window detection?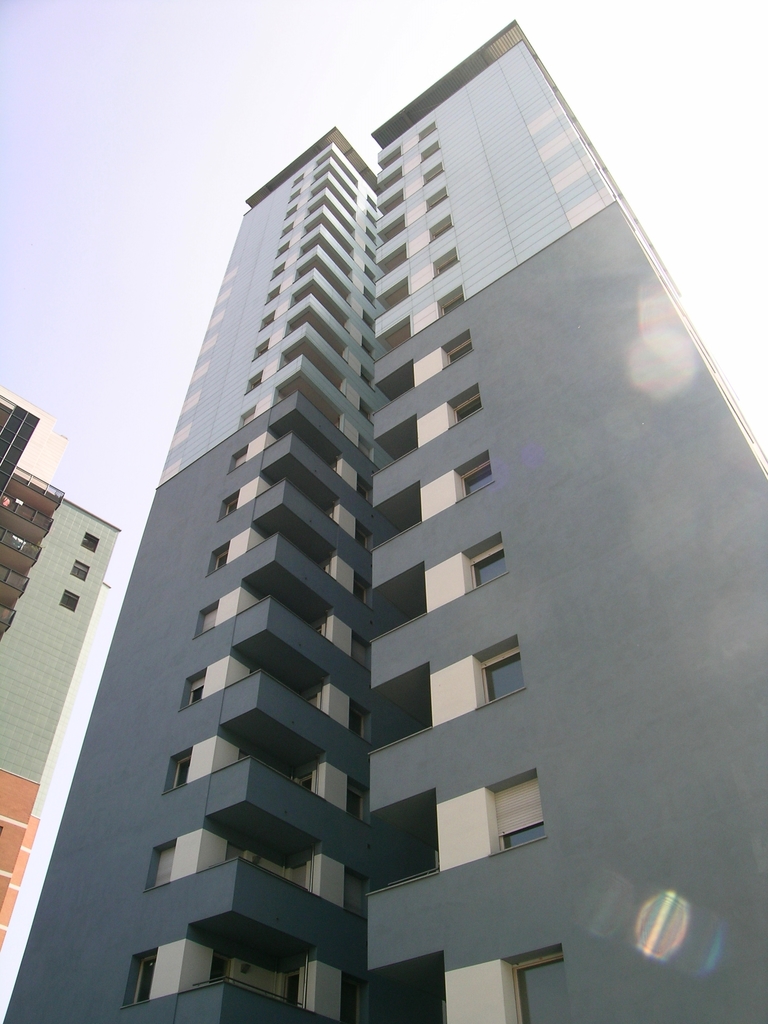
{"left": 468, "top": 554, "right": 508, "bottom": 586}
